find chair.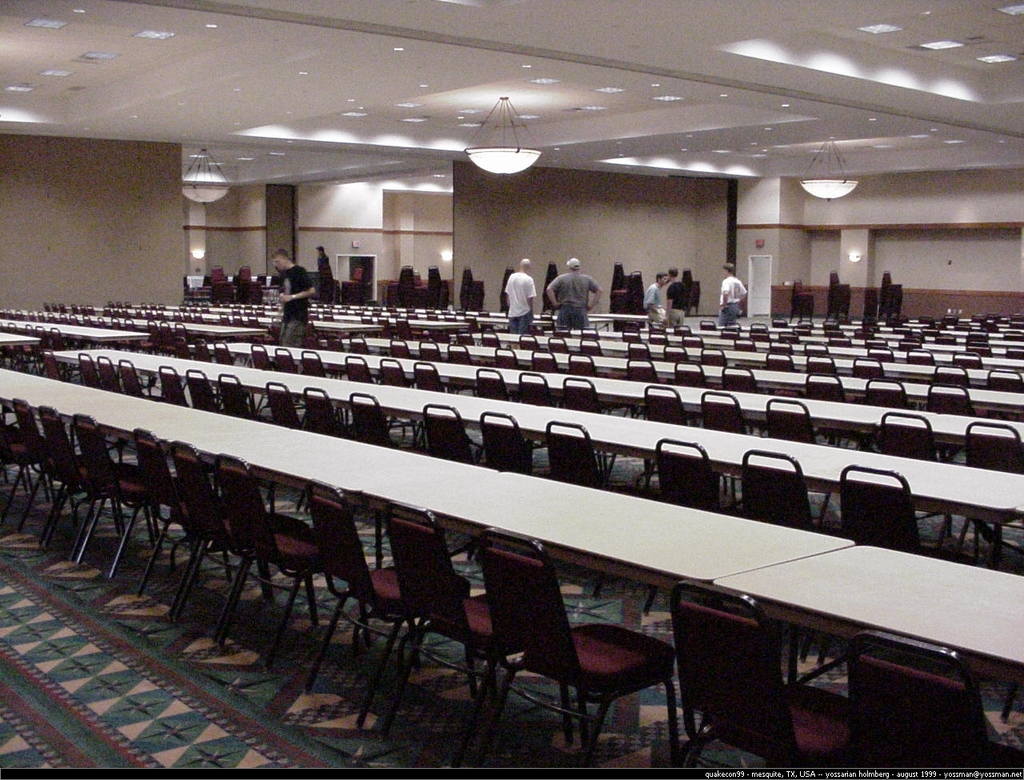
l=848, t=356, r=883, b=379.
